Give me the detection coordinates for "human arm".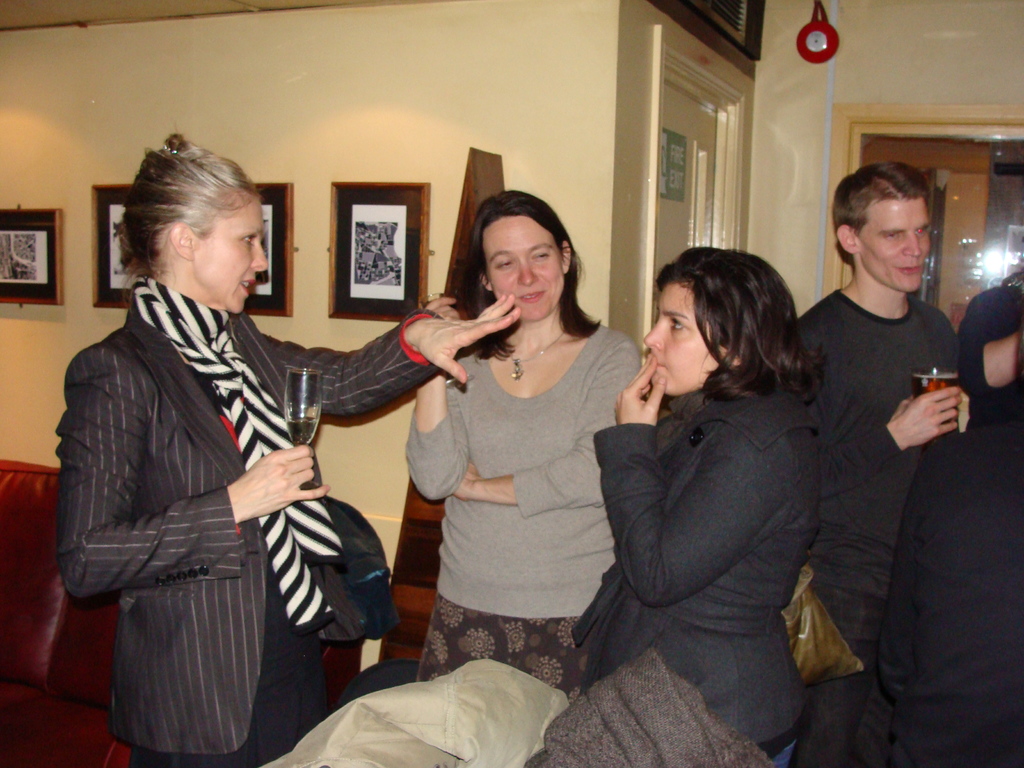
select_region(963, 285, 1023, 408).
